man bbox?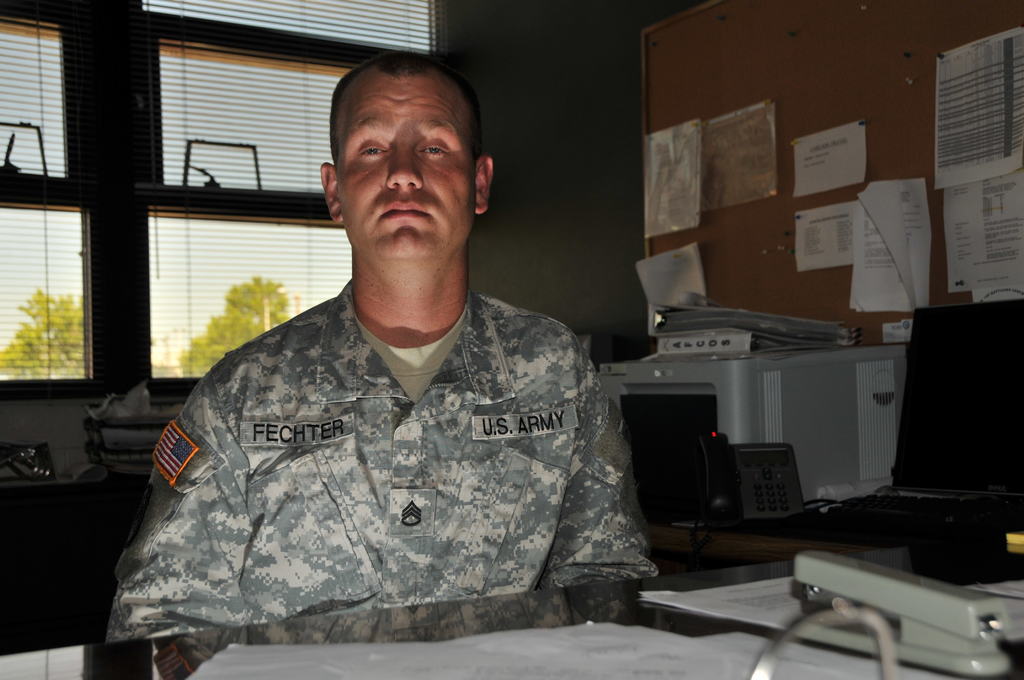
left=64, top=53, right=678, bottom=641
